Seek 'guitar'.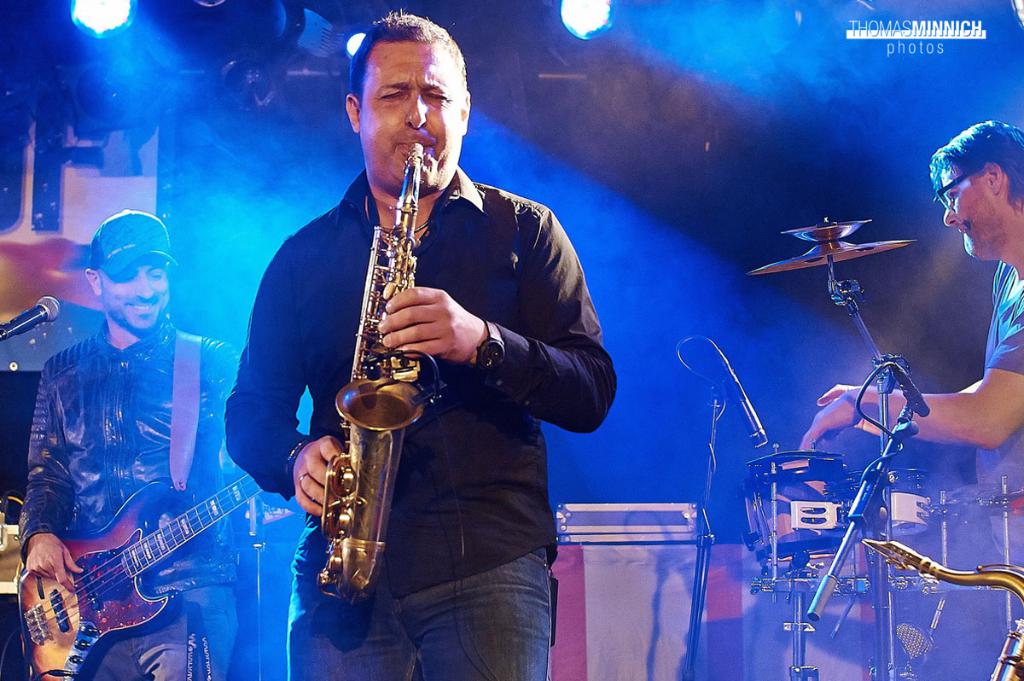
<box>1,335,282,680</box>.
